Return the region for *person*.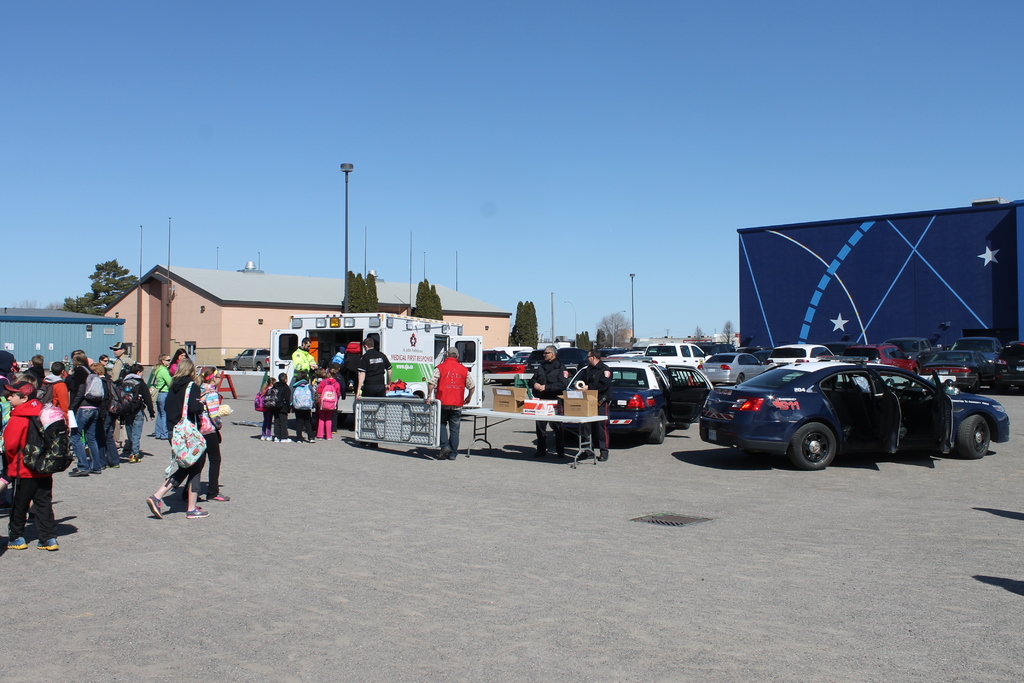
(left=148, top=362, right=210, bottom=523).
